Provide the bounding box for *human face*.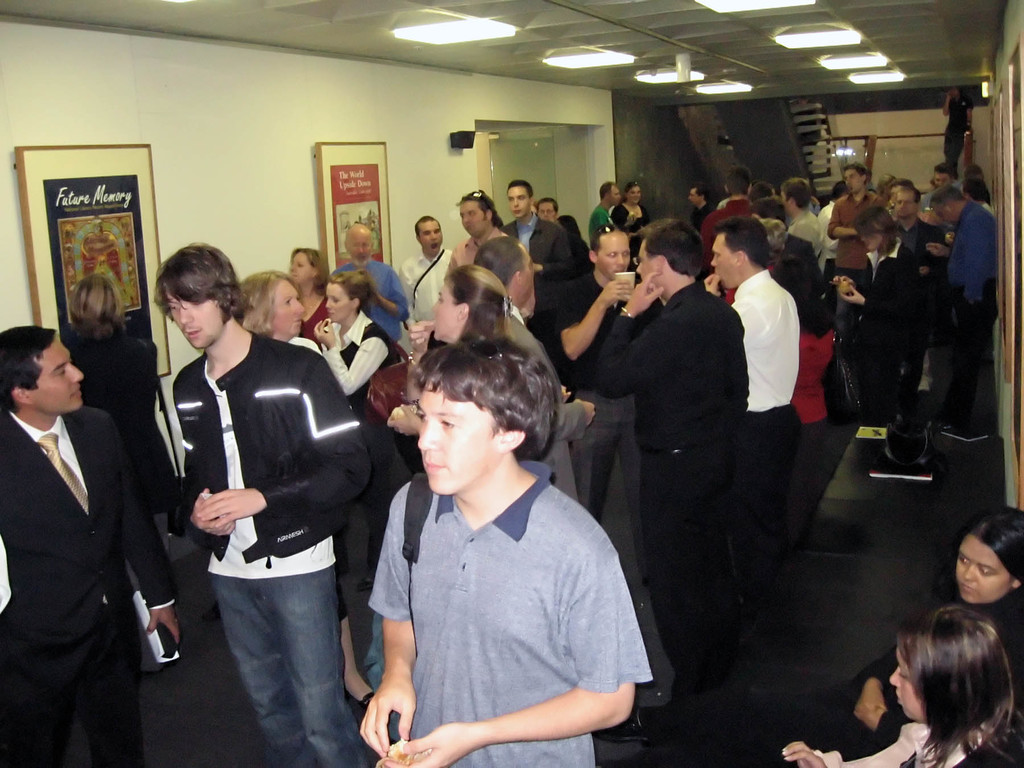
346 233 371 264.
